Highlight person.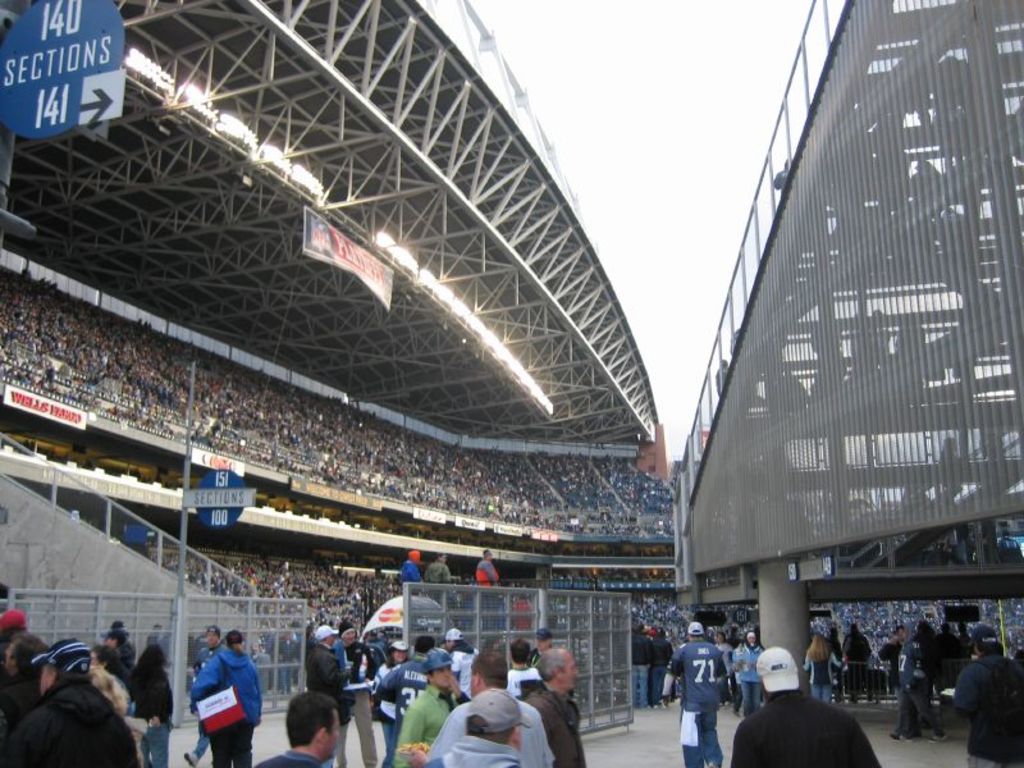
Highlighted region: 468/549/500/589.
